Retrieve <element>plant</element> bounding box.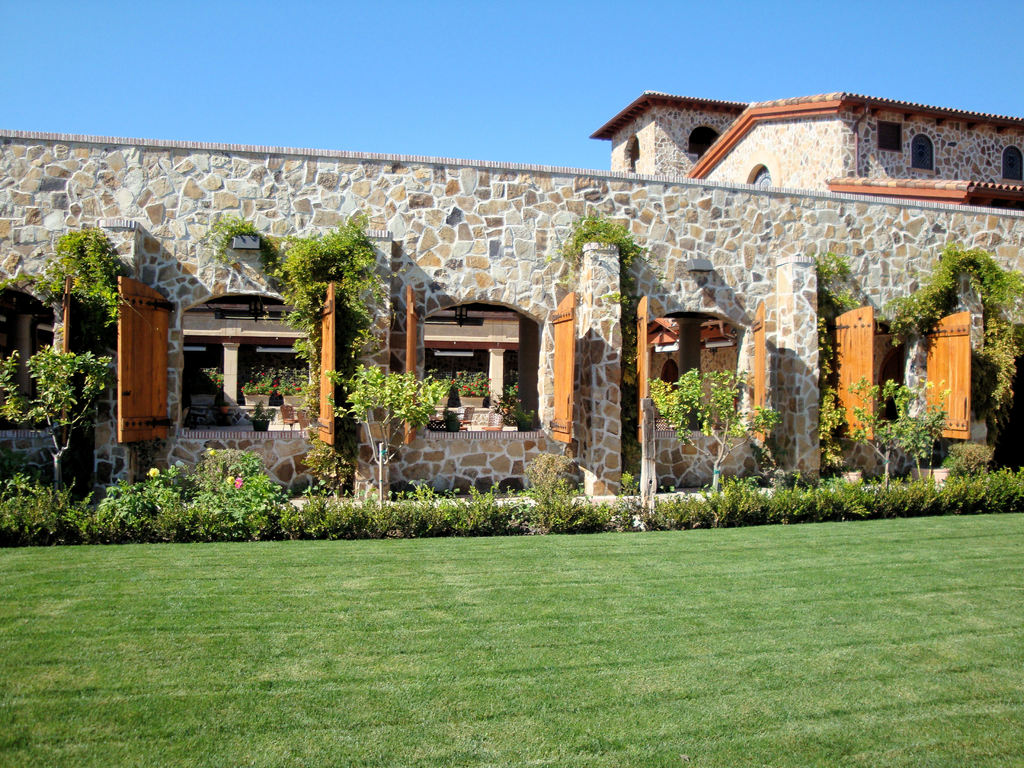
Bounding box: <box>195,444,281,498</box>.
